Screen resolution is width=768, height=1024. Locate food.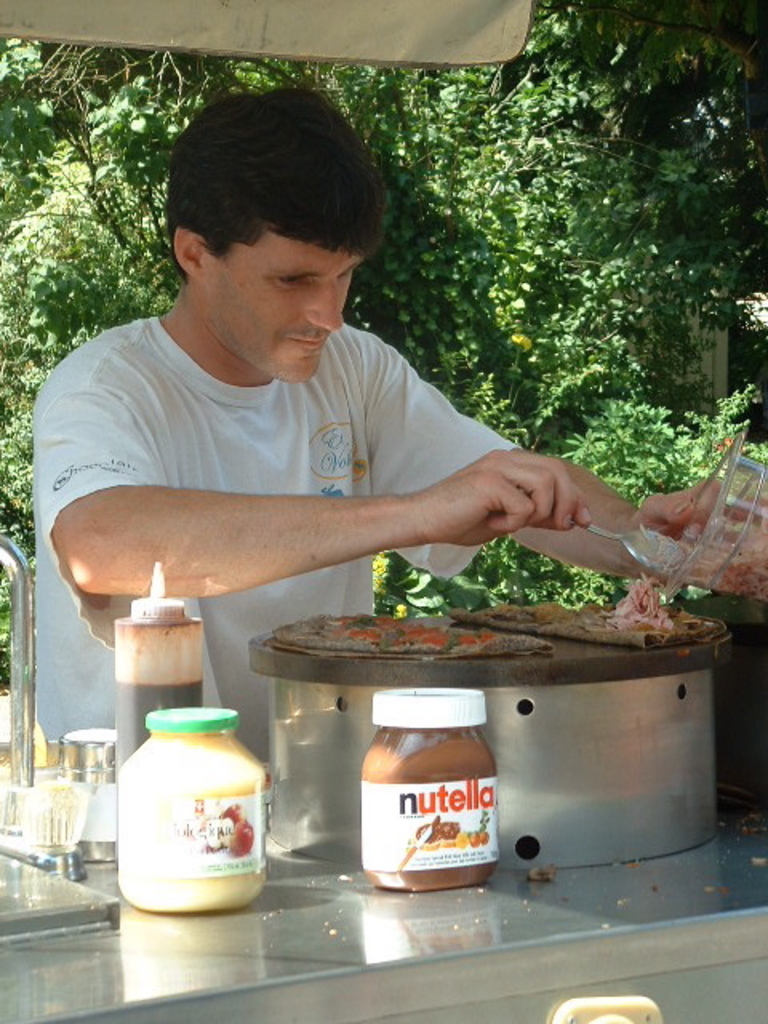
346, 706, 512, 875.
